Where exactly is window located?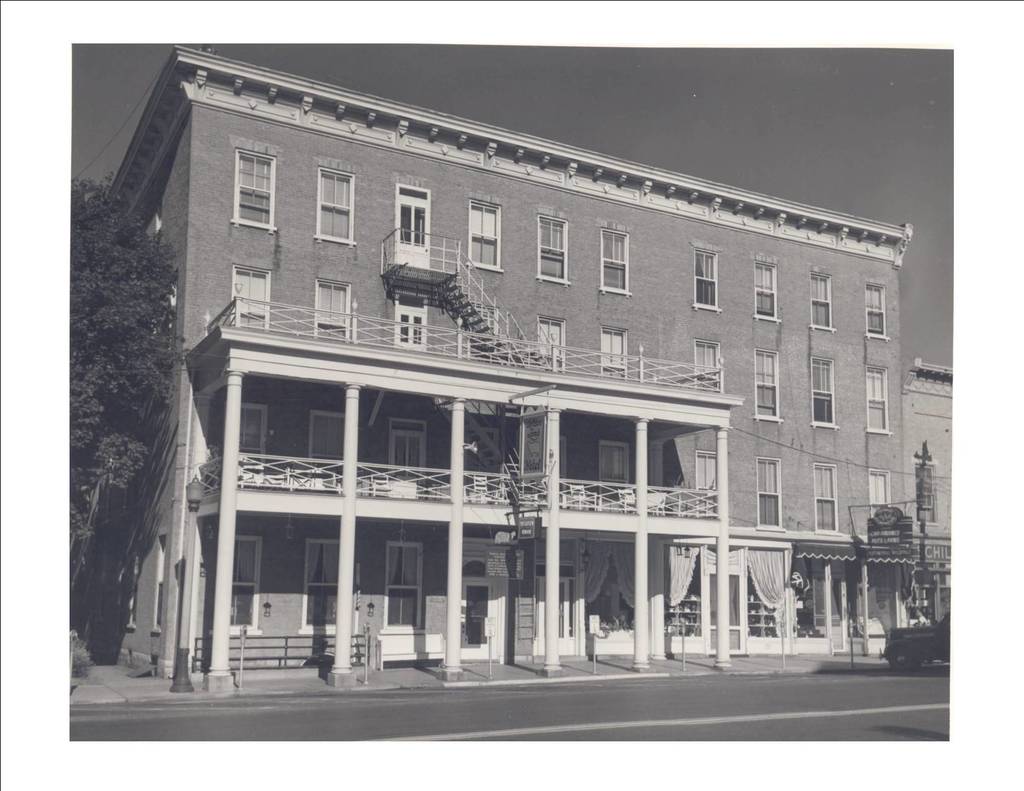
Its bounding box is x1=694 y1=248 x2=721 y2=312.
